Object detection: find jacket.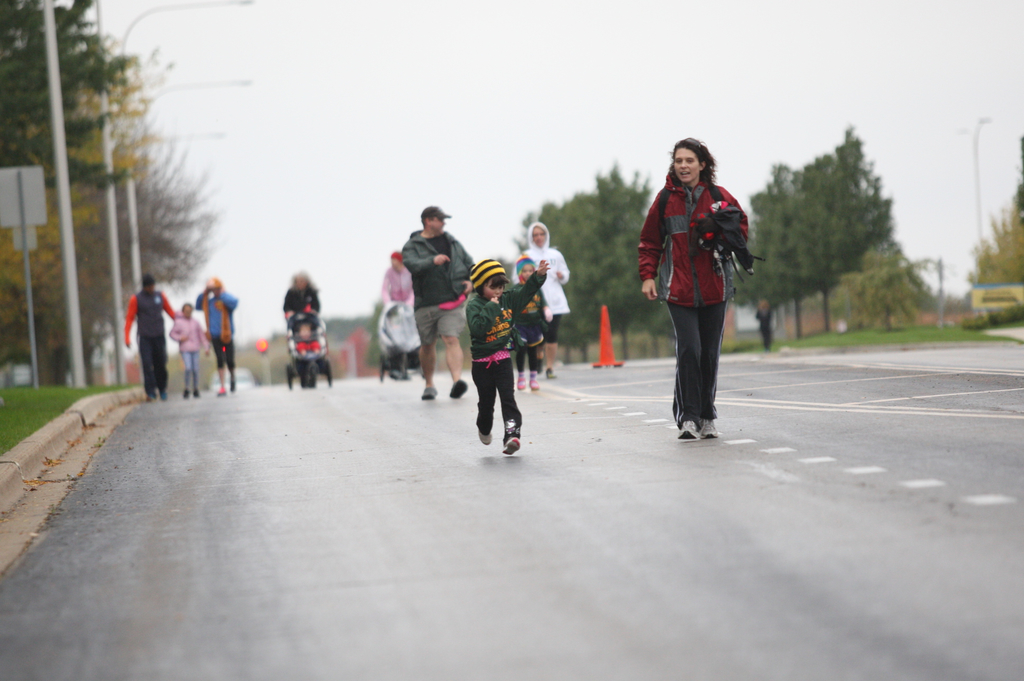
bbox=(616, 168, 776, 315).
